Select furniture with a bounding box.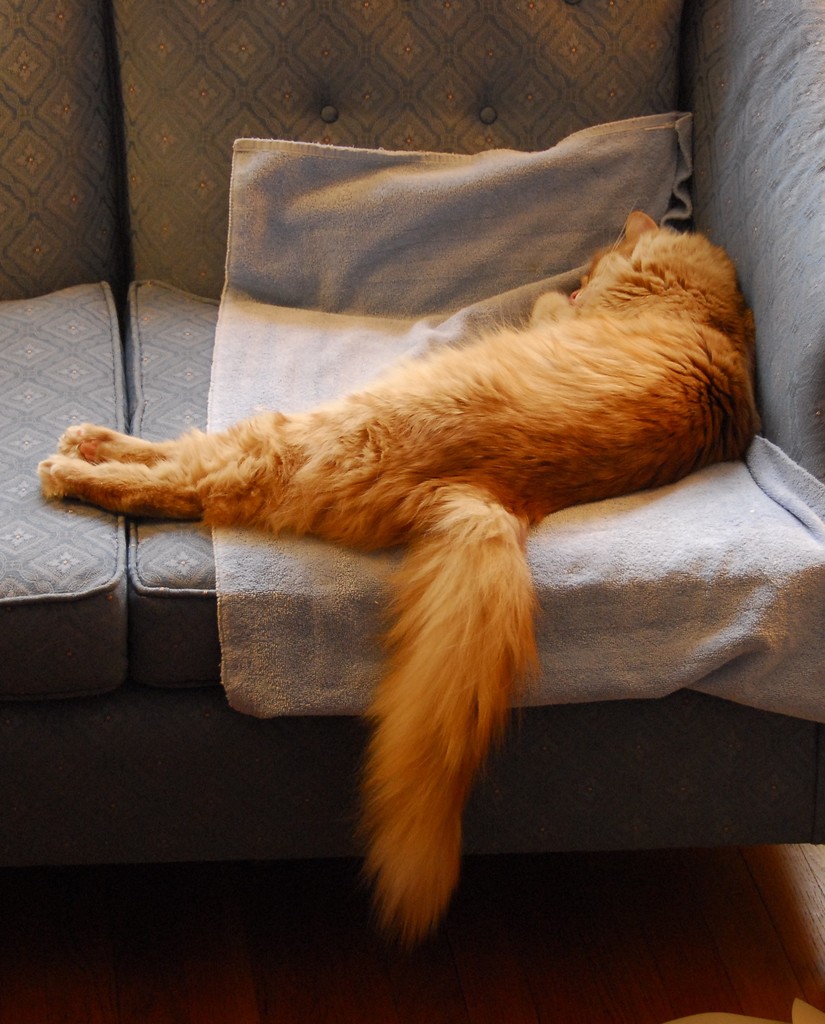
region(0, 0, 824, 867).
